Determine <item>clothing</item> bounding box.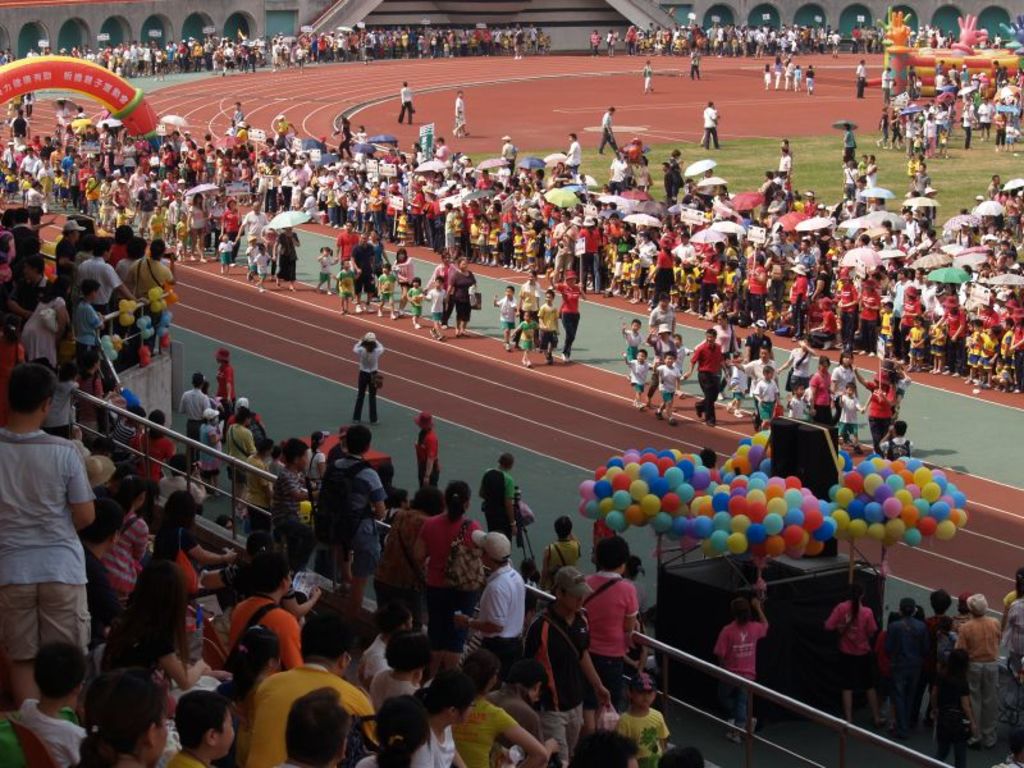
Determined: (x1=128, y1=428, x2=187, y2=476).
